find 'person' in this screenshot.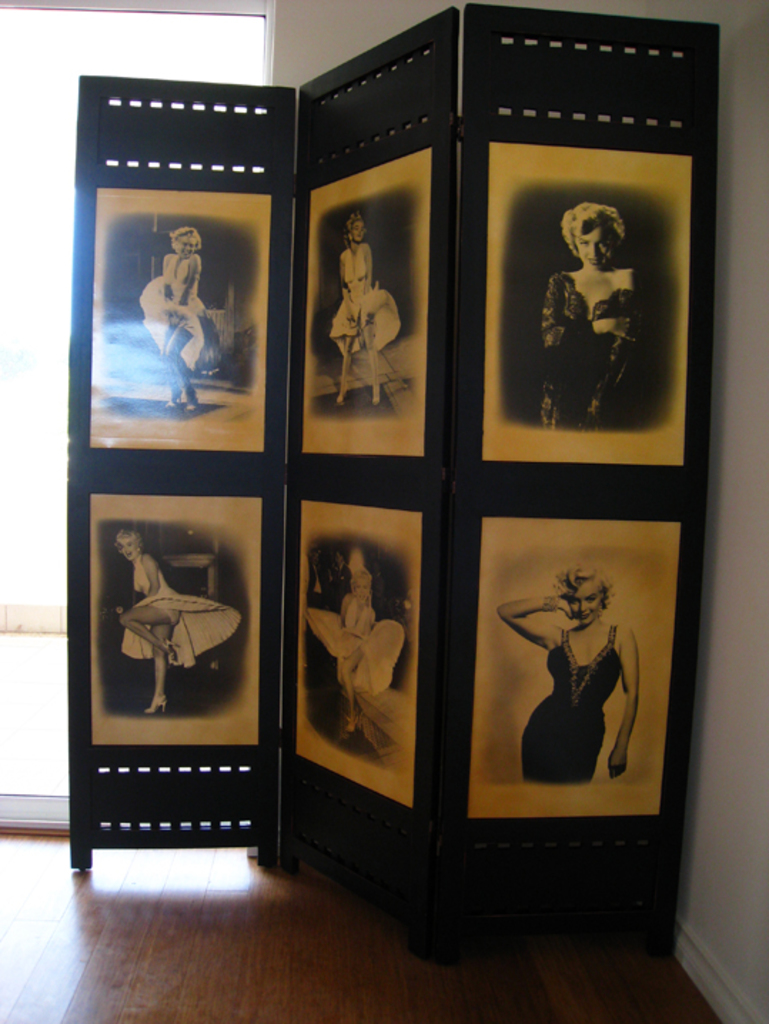
The bounding box for 'person' is <bbox>488, 568, 646, 790</bbox>.
